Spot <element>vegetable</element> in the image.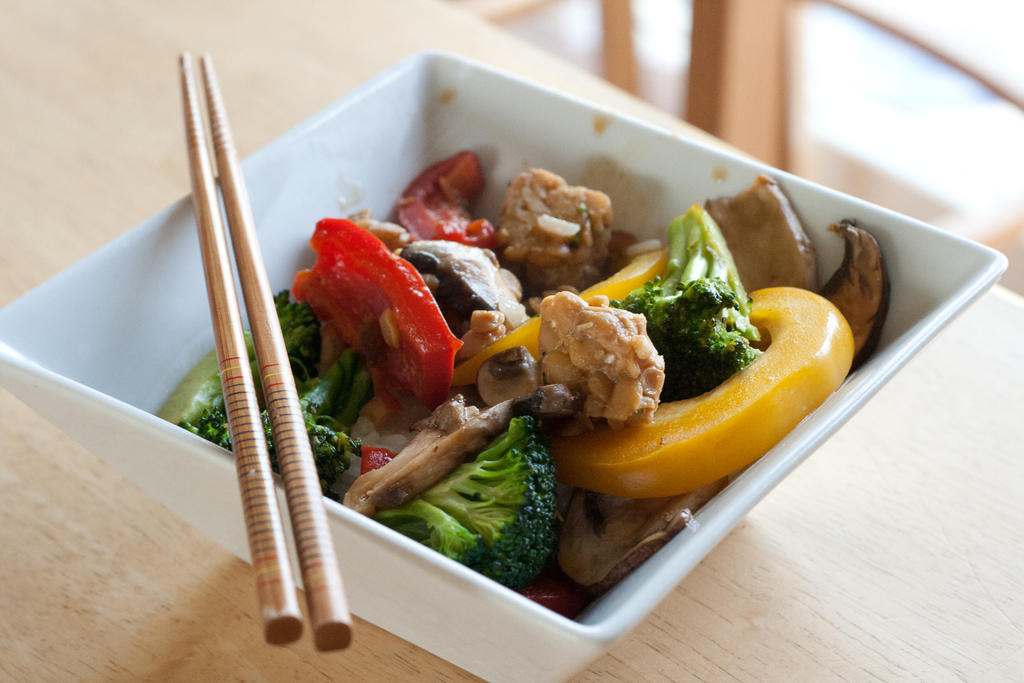
<element>vegetable</element> found at box(284, 217, 462, 407).
